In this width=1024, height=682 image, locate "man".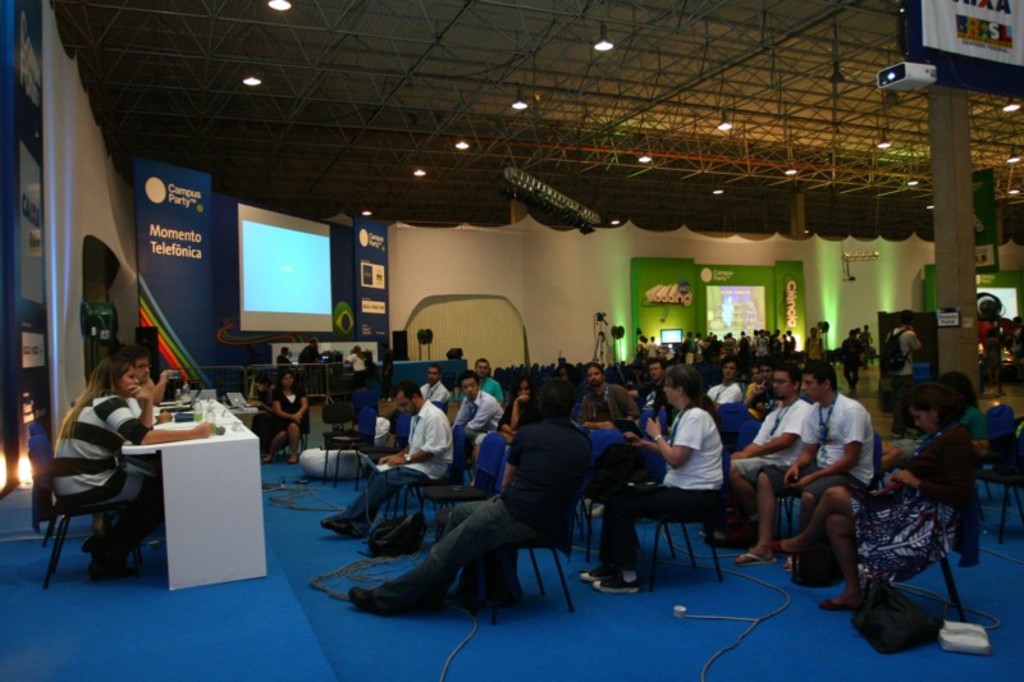
Bounding box: {"x1": 801, "y1": 326, "x2": 819, "y2": 363}.
